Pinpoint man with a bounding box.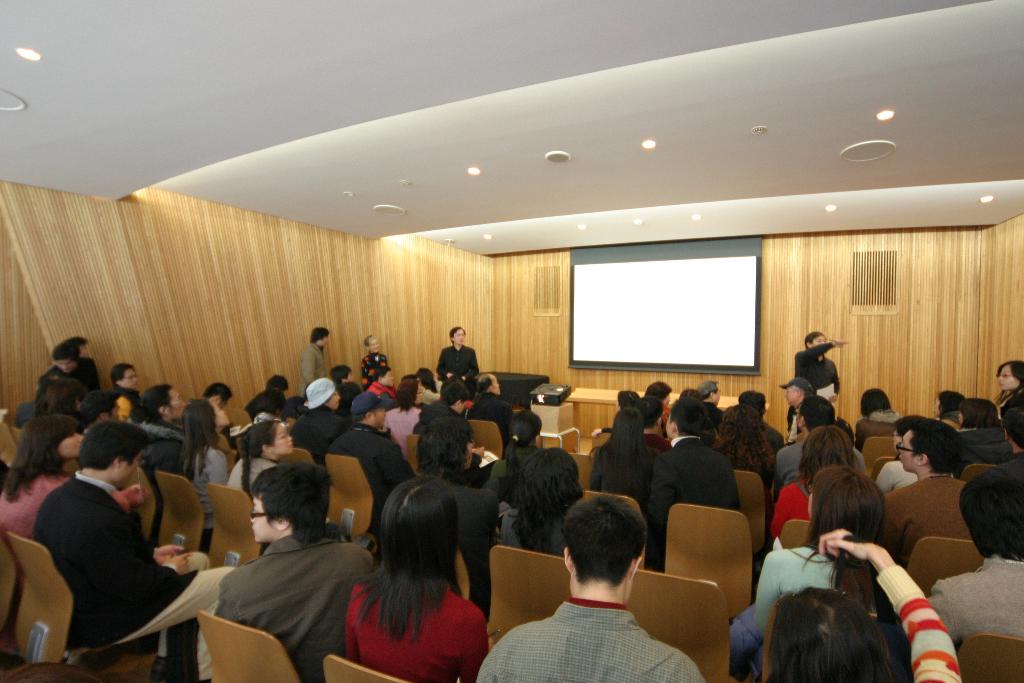
326/365/353/388.
